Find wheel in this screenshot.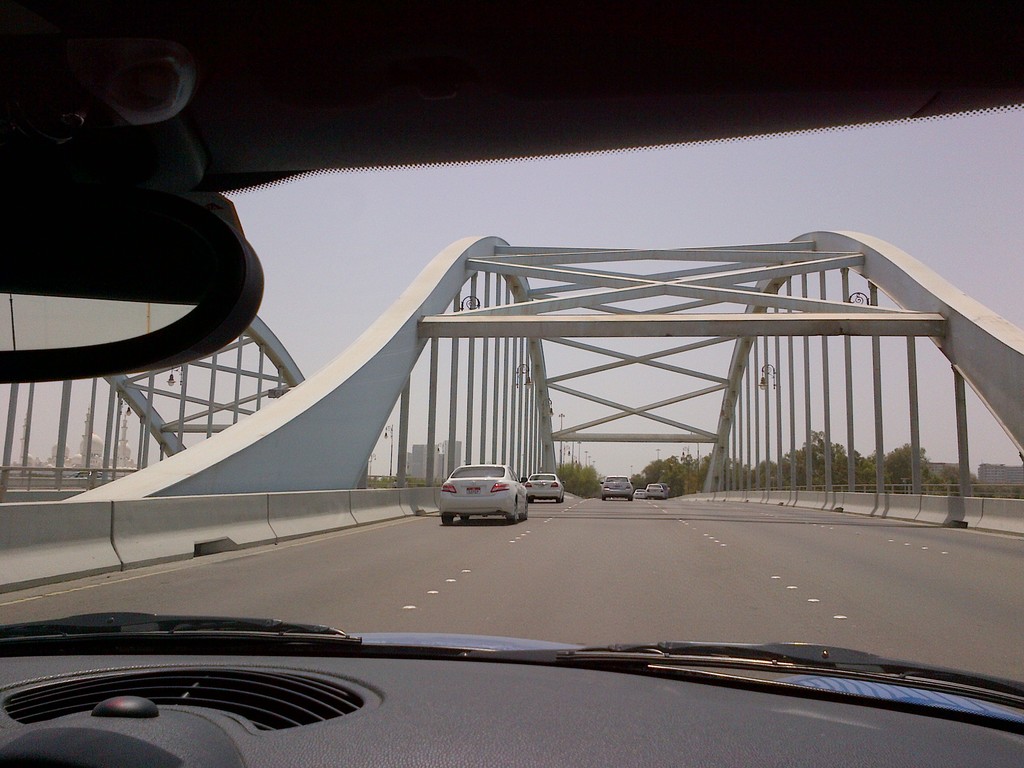
The bounding box for wheel is {"x1": 554, "y1": 497, "x2": 563, "y2": 503}.
